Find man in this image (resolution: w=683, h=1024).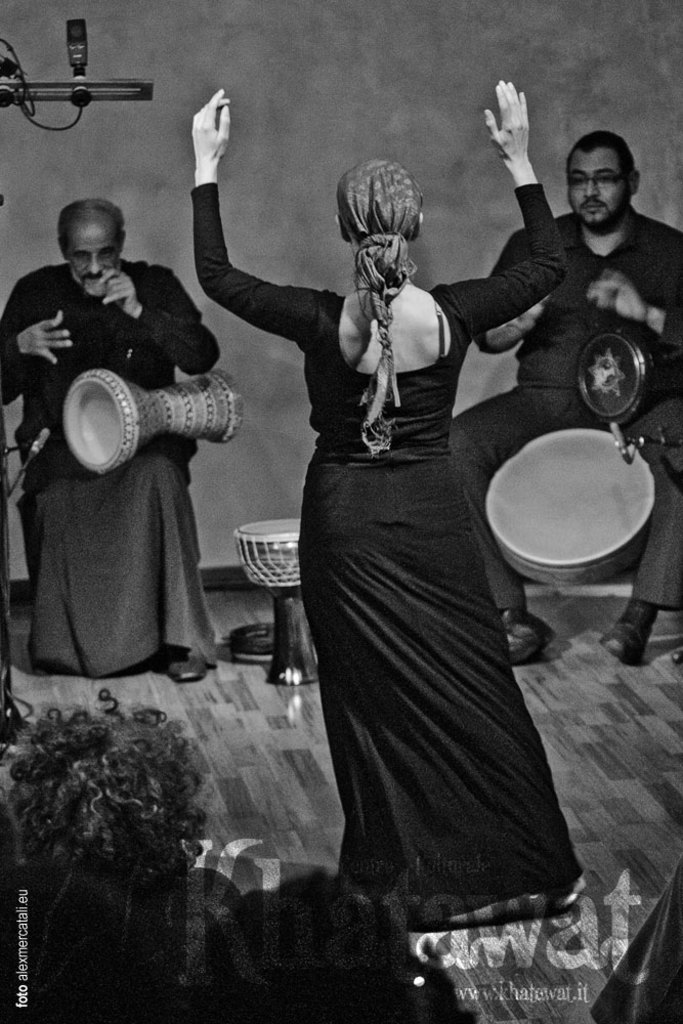
(left=0, top=195, right=221, bottom=685).
